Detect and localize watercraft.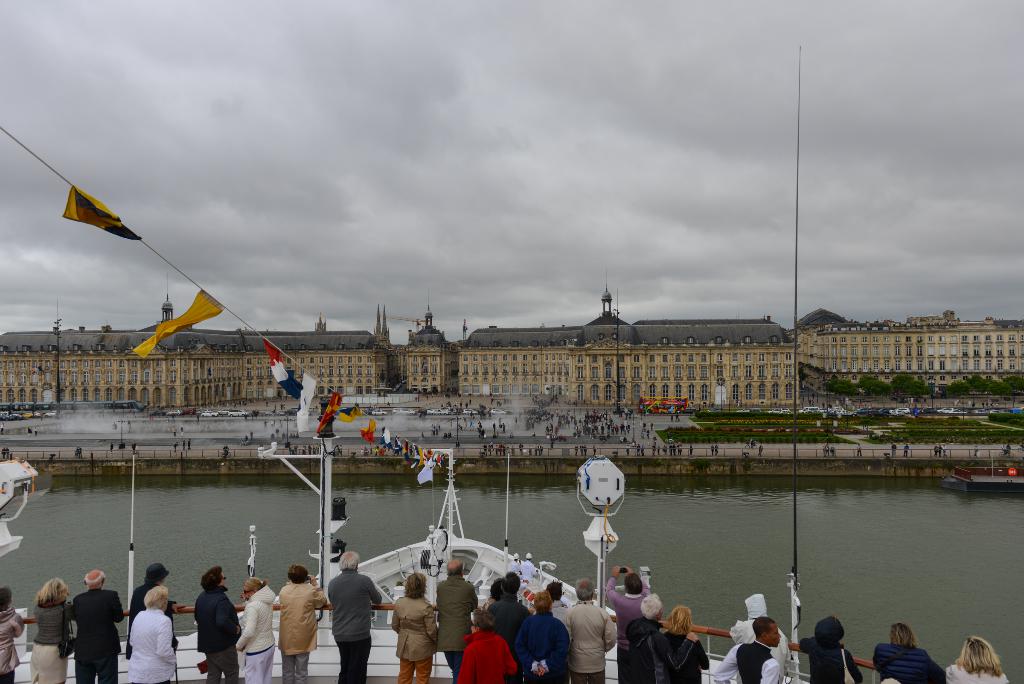
Localized at [1,459,38,556].
